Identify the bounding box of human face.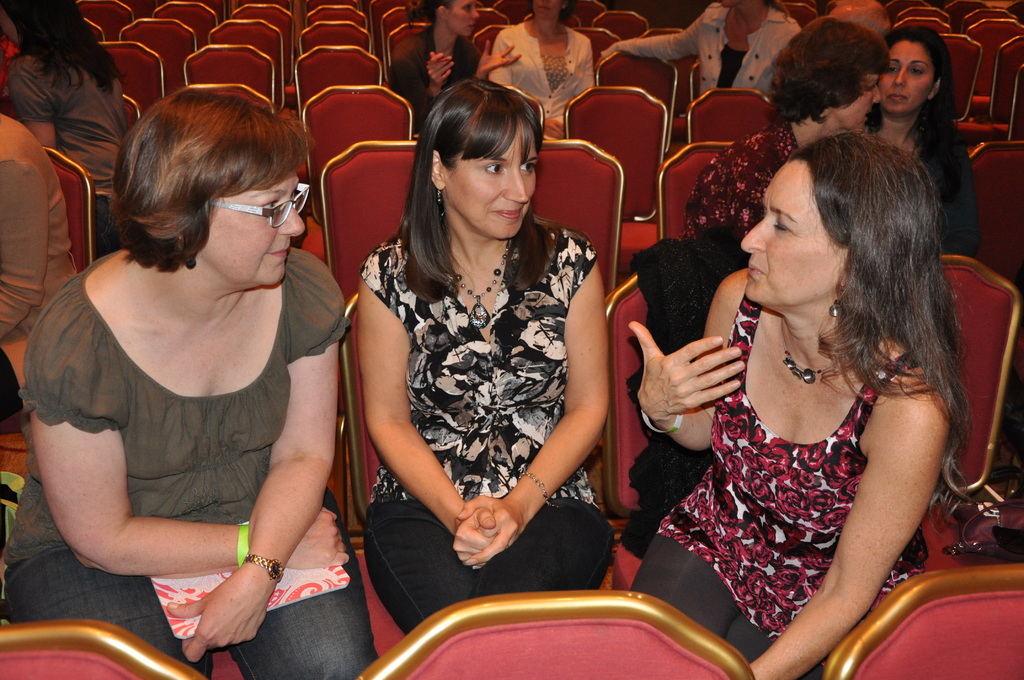
bbox(445, 0, 479, 39).
